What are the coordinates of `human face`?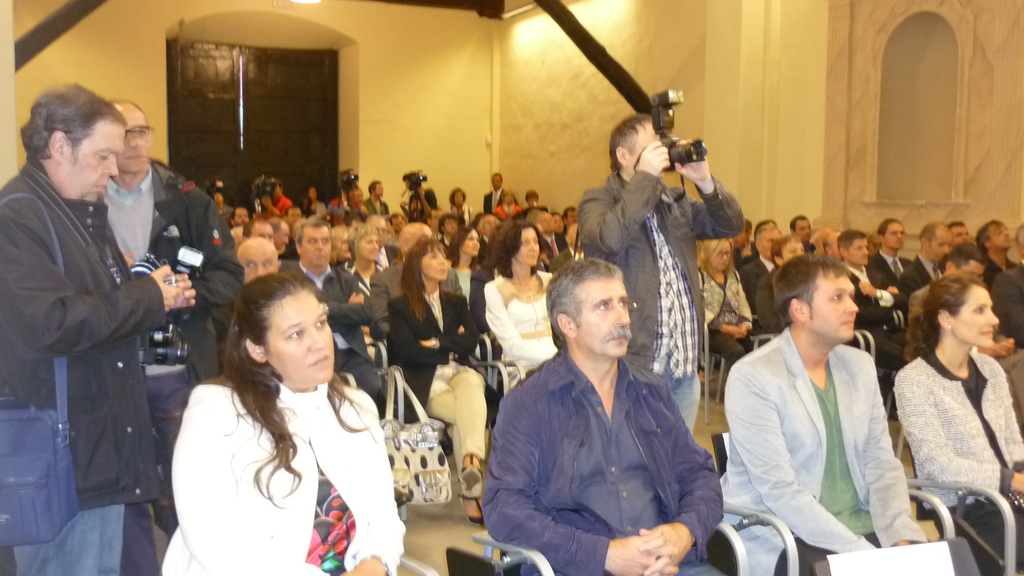
[x1=759, y1=229, x2=778, y2=259].
